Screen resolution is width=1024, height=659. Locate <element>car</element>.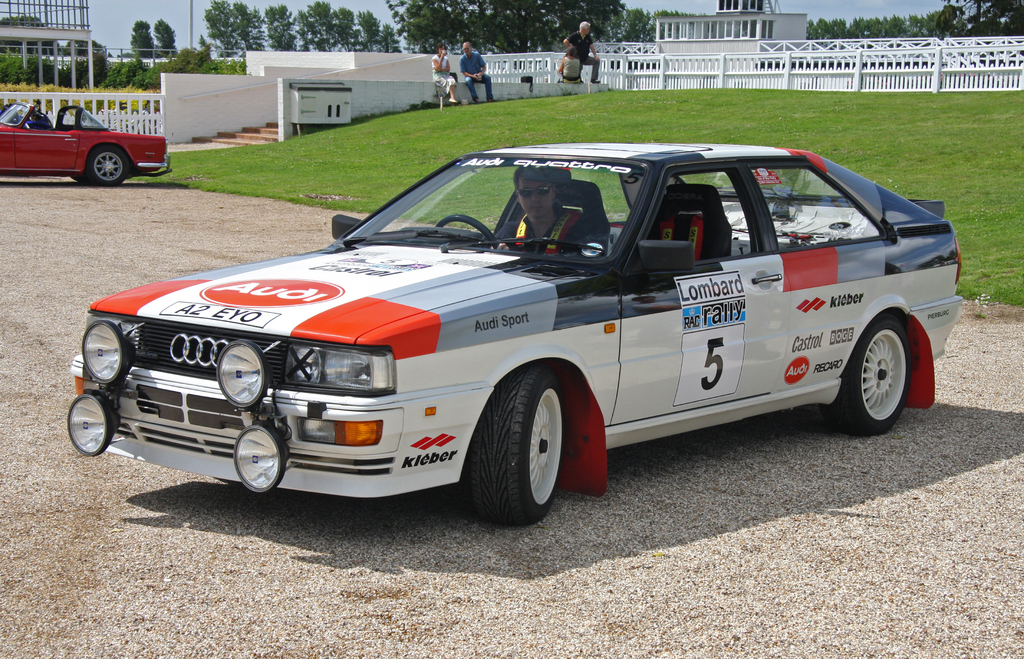
region(70, 143, 963, 525).
